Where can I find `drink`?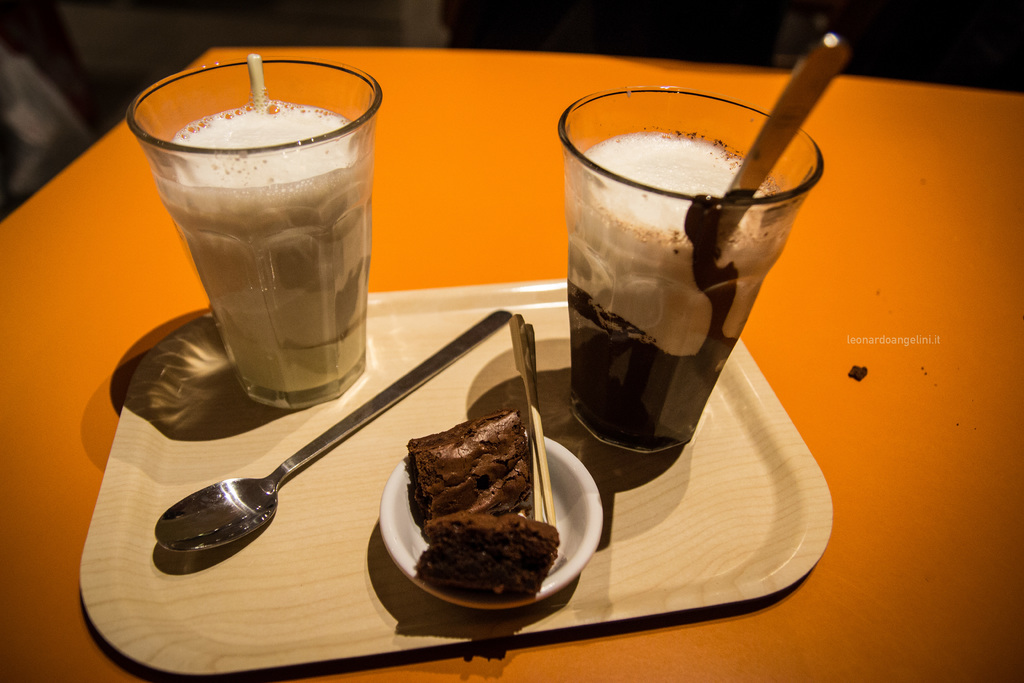
You can find it at 542:90:838:472.
